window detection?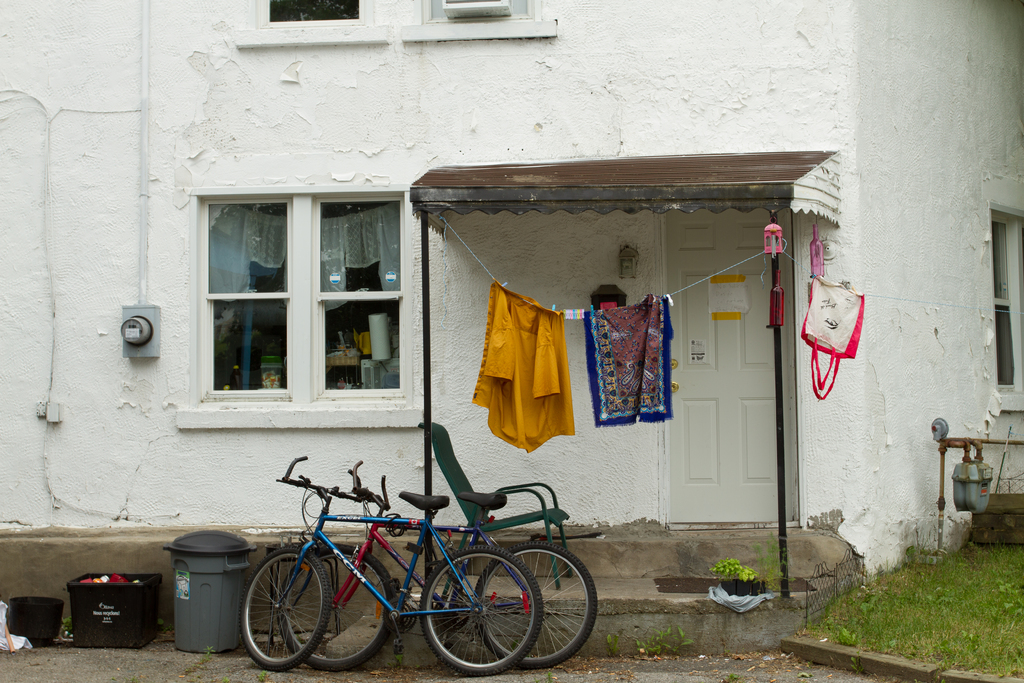
pyautogui.locateOnScreen(984, 169, 1023, 419)
